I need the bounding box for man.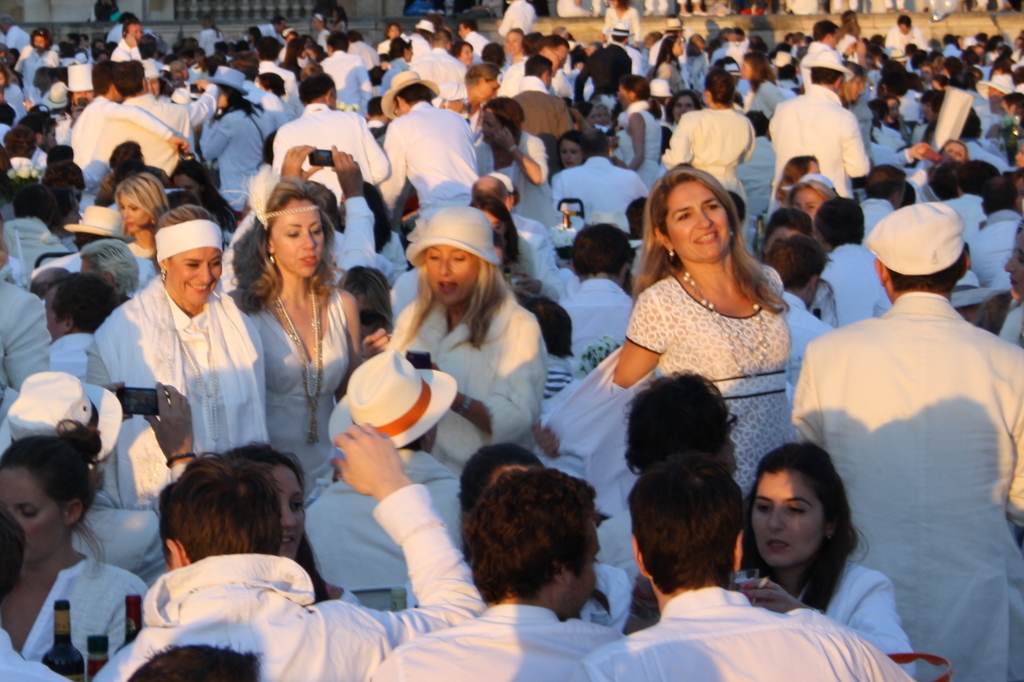
Here it is: pyautogui.locateOnScreen(252, 33, 304, 117).
